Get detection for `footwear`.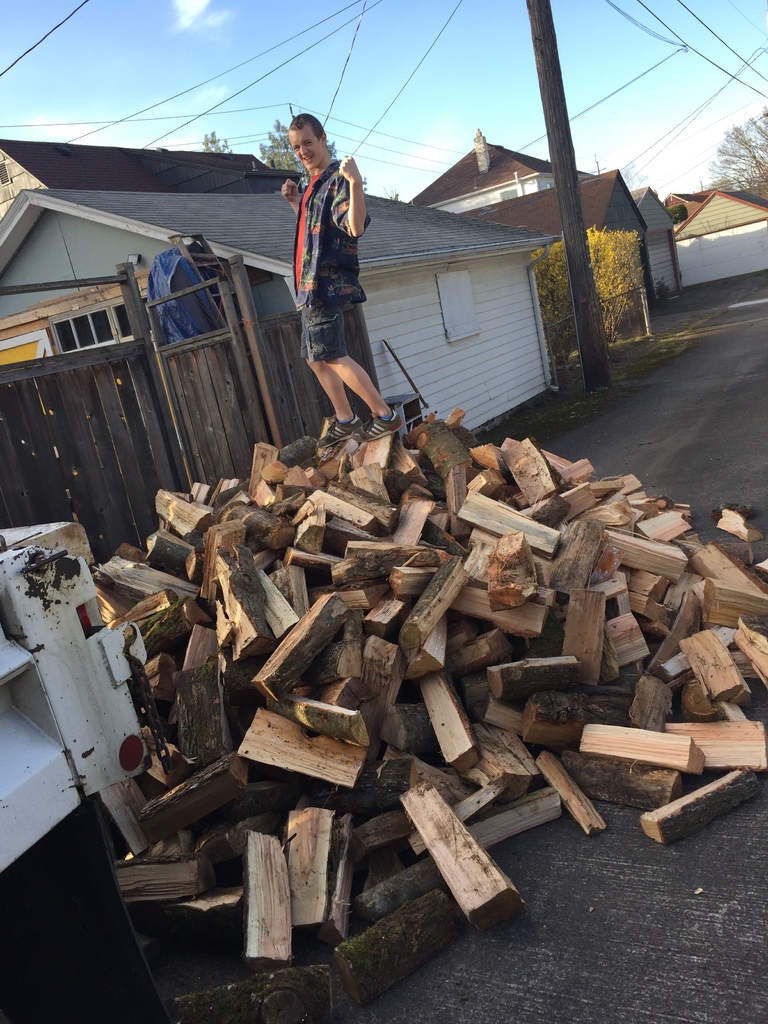
Detection: 359 412 404 444.
